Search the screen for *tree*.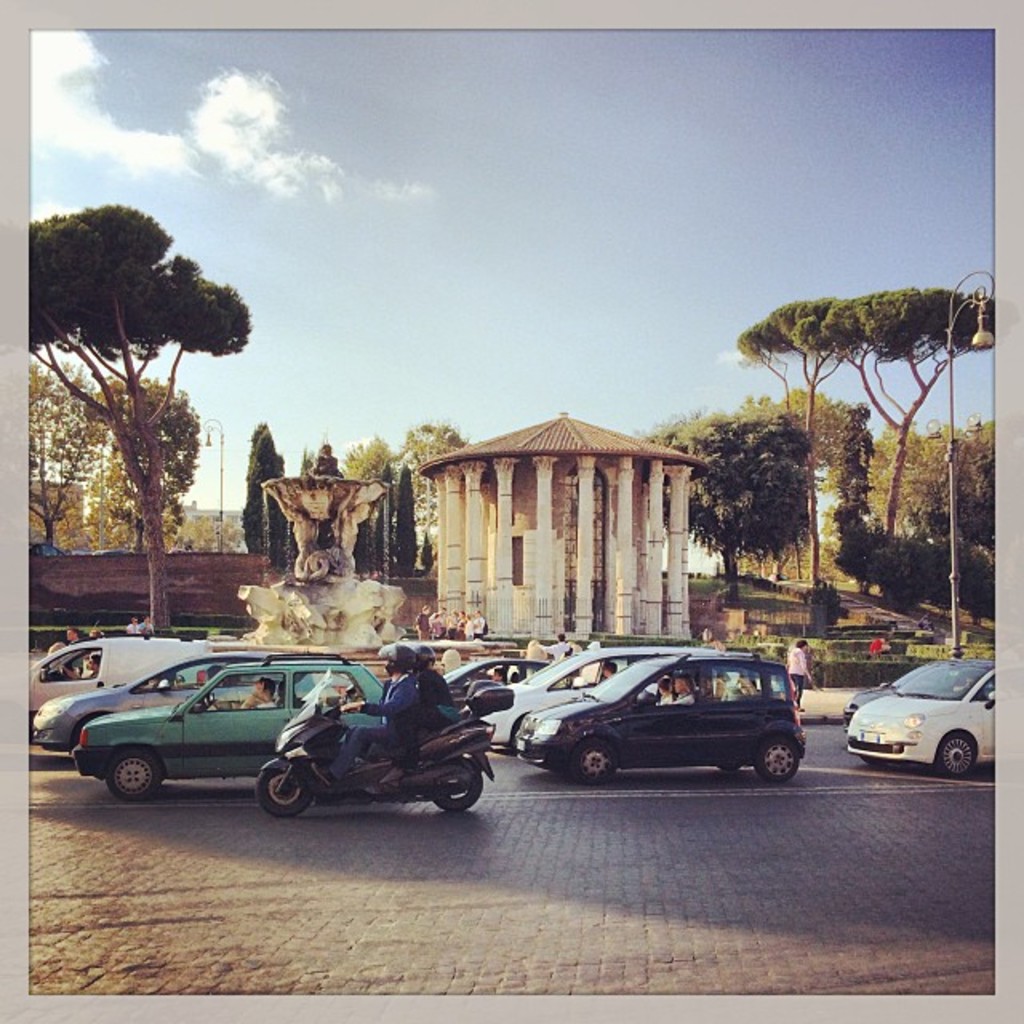
Found at crop(394, 461, 421, 573).
